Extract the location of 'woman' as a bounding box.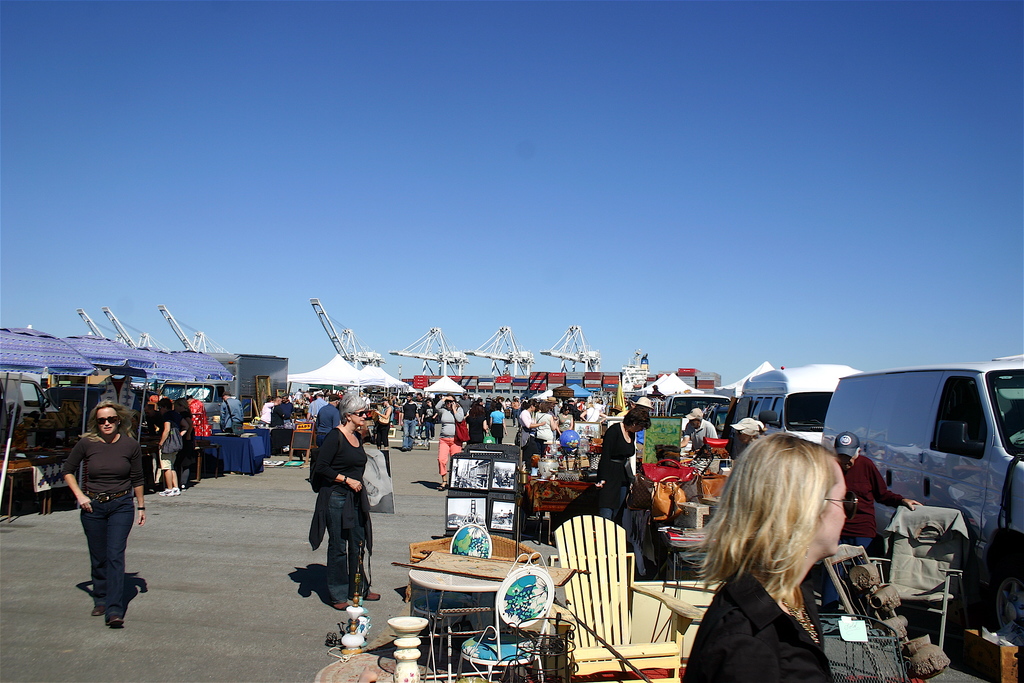
bbox(590, 411, 649, 522).
